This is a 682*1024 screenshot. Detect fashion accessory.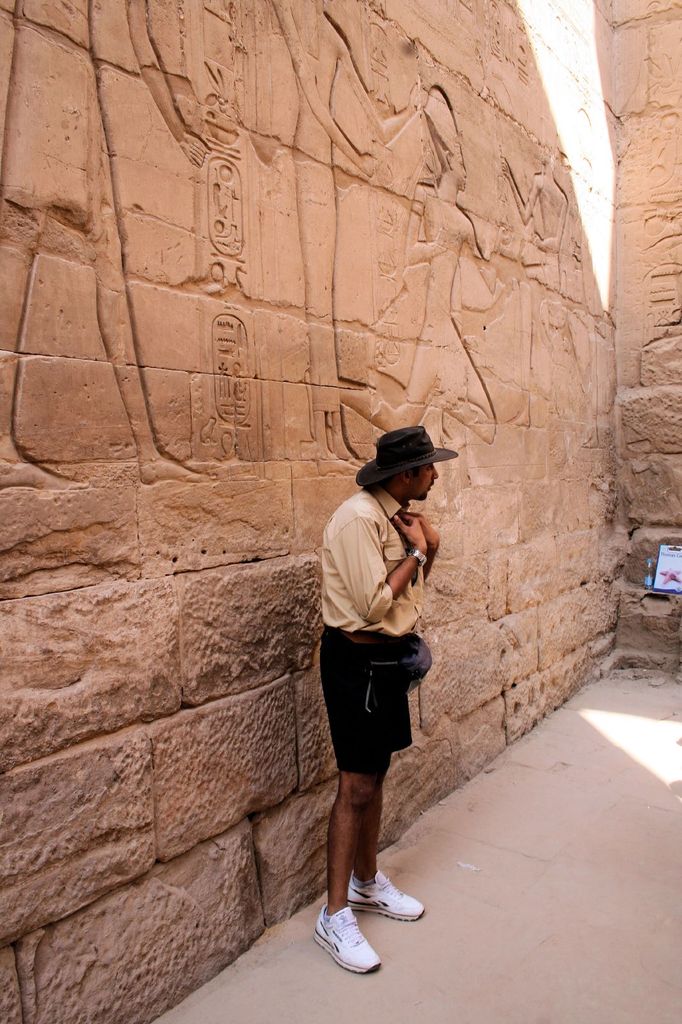
BBox(404, 548, 431, 574).
